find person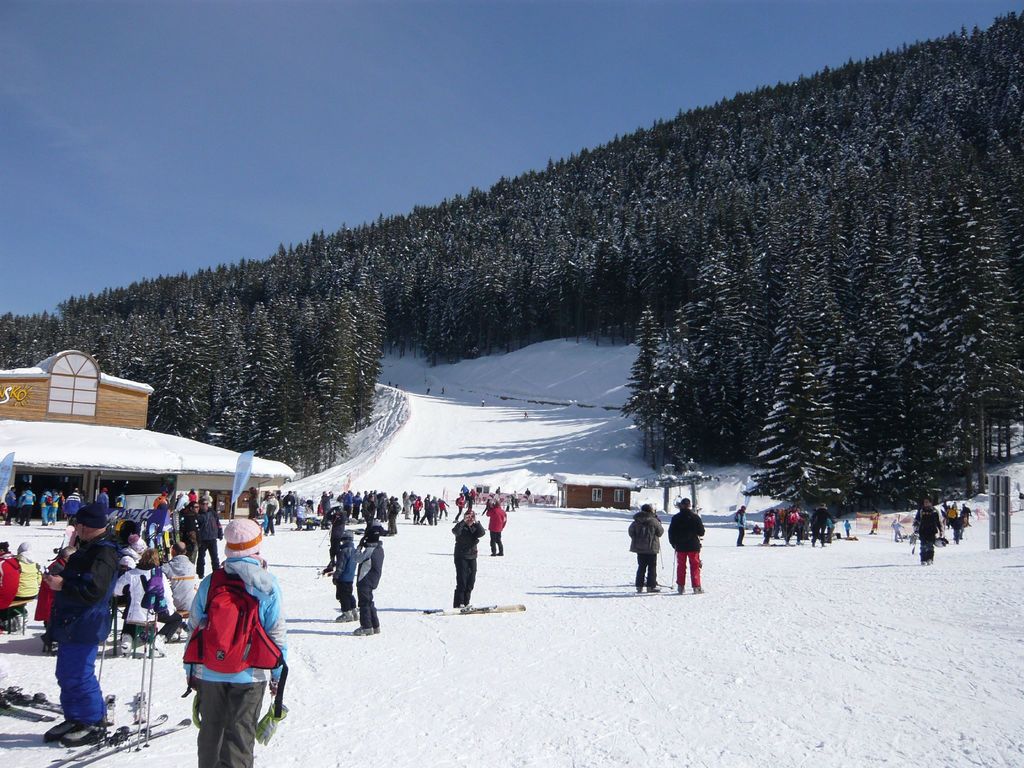
region(521, 409, 529, 420)
